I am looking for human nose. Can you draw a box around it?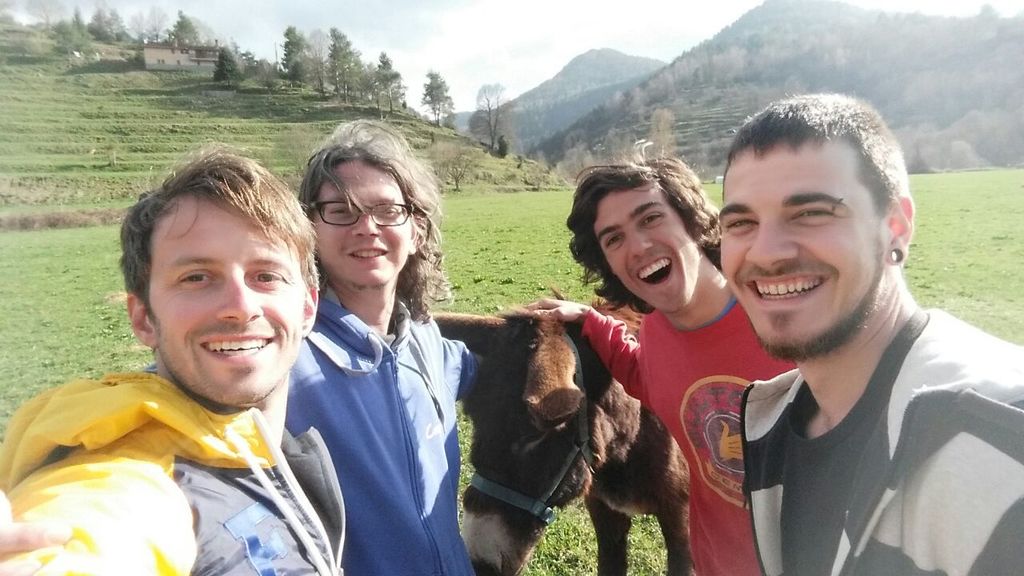
Sure, the bounding box is box=[355, 211, 378, 238].
